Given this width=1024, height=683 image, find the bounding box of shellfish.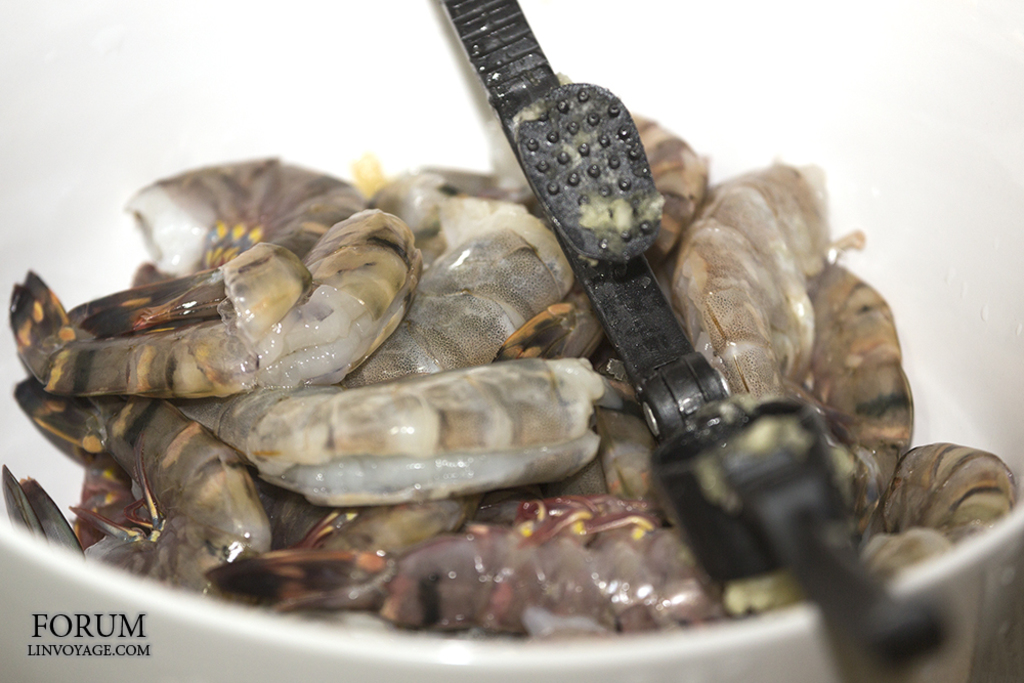
202,362,623,529.
